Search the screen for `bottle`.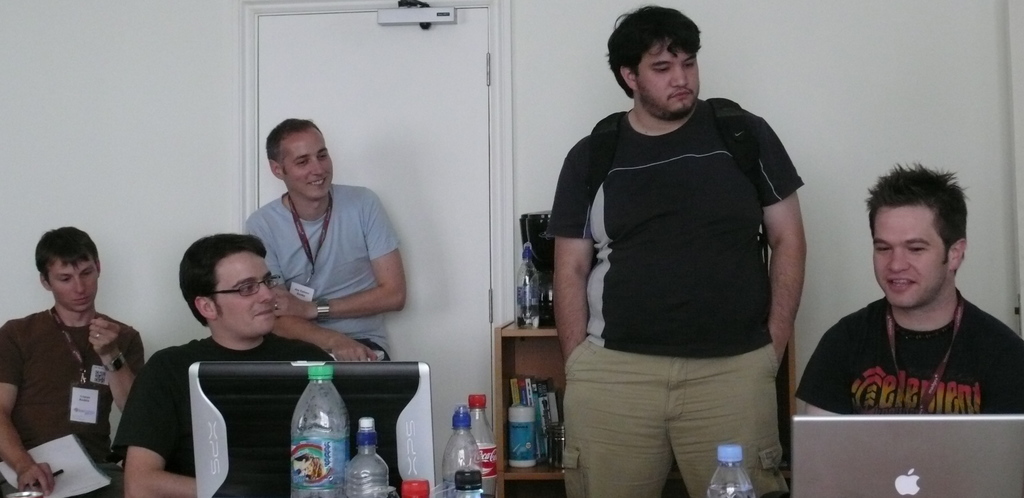
Found at {"left": 704, "top": 438, "right": 755, "bottom": 497}.
